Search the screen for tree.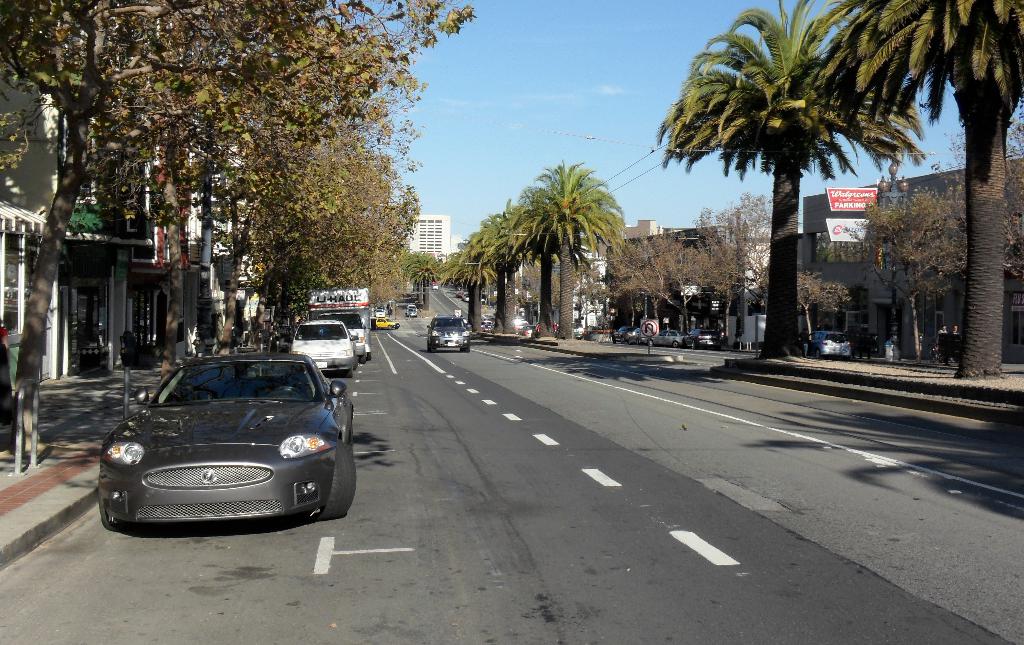
Found at <box>803,0,1023,385</box>.
